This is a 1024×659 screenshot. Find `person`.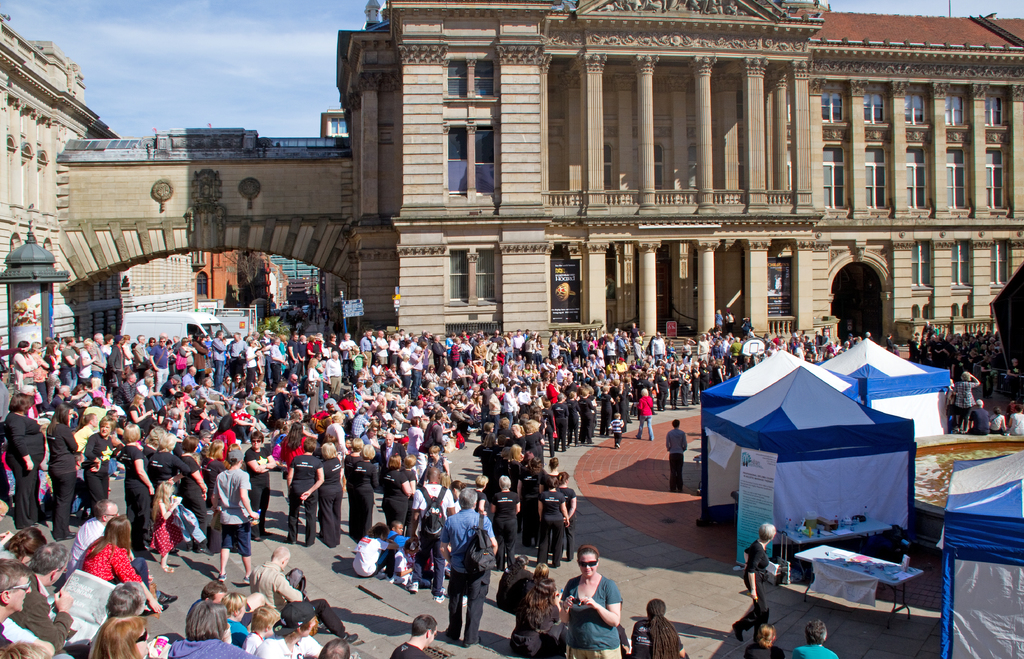
Bounding box: left=737, top=525, right=778, bottom=646.
